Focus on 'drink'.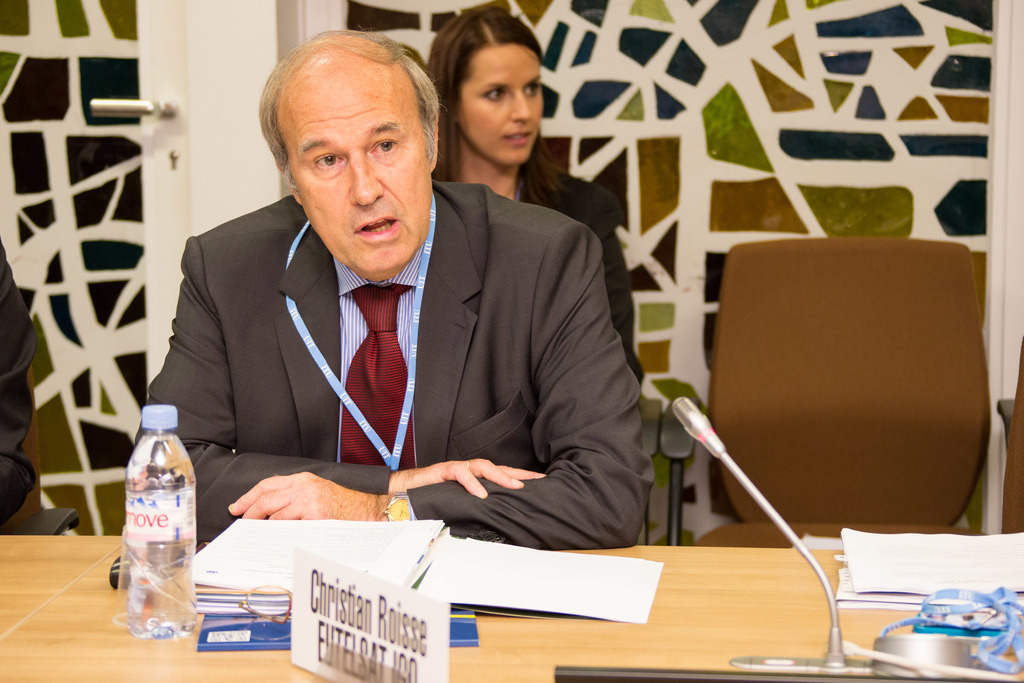
Focused at bbox=(118, 406, 189, 620).
